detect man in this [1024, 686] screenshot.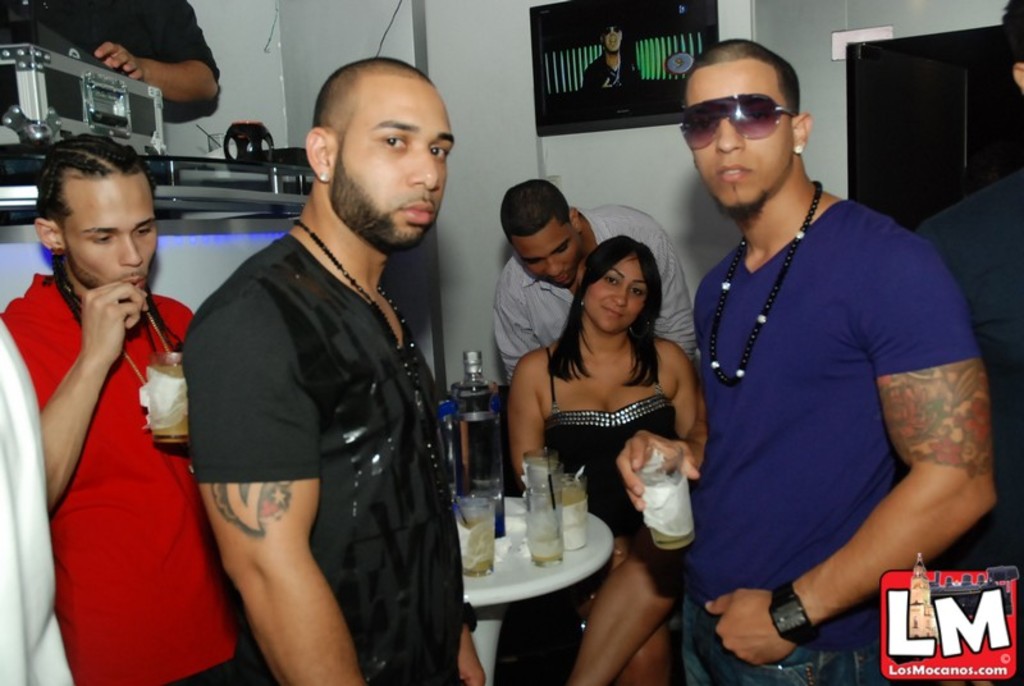
Detection: Rect(645, 23, 982, 668).
